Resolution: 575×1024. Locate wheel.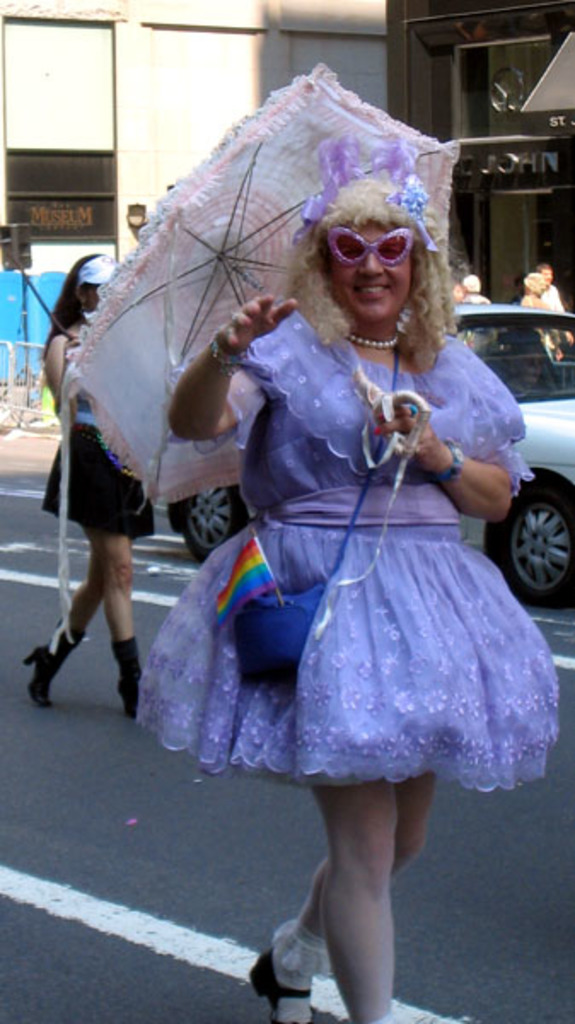
<bbox>491, 480, 574, 602</bbox>.
